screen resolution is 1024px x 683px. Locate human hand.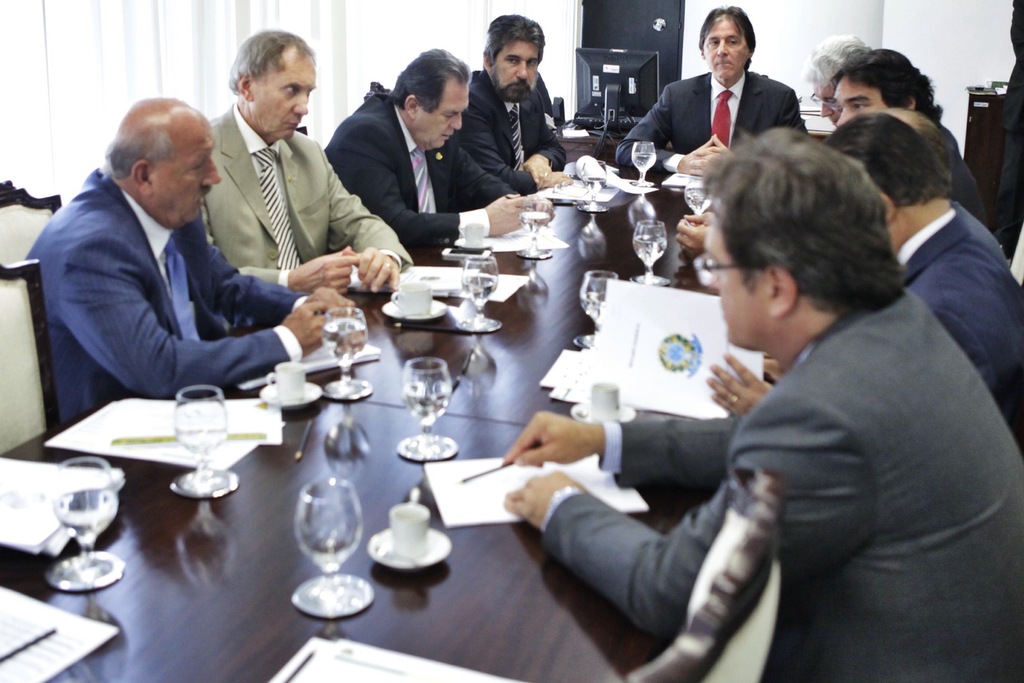
bbox(342, 243, 400, 293).
